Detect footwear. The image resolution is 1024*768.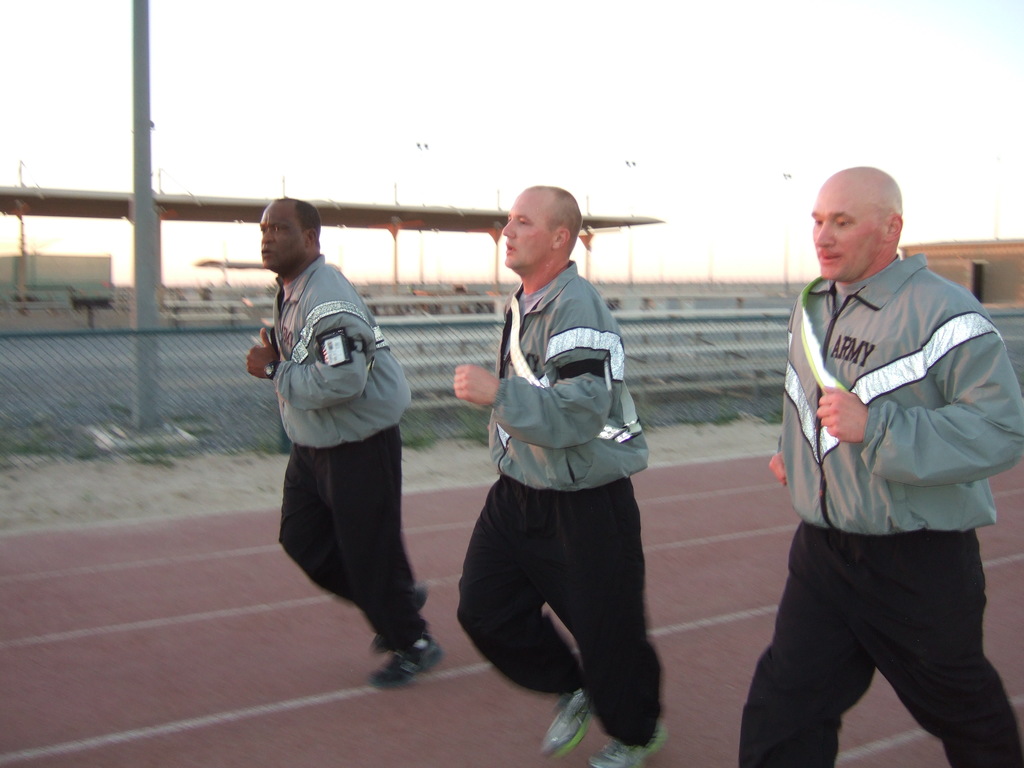
bbox=[373, 583, 428, 653].
